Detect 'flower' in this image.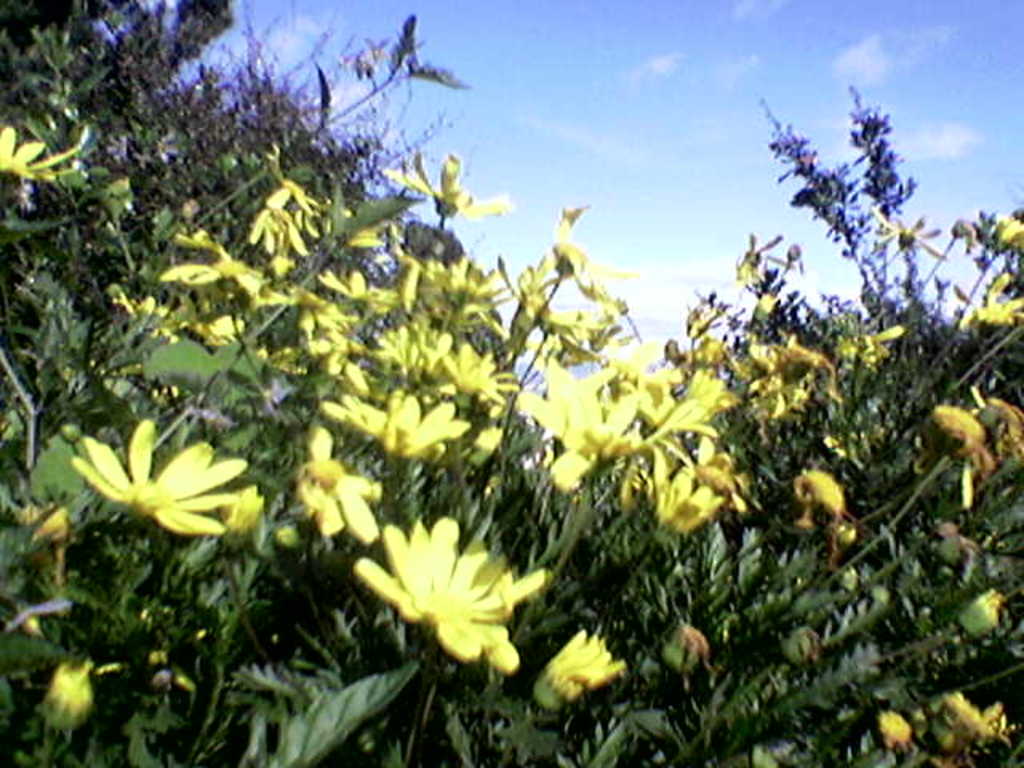
Detection: 358, 514, 565, 669.
